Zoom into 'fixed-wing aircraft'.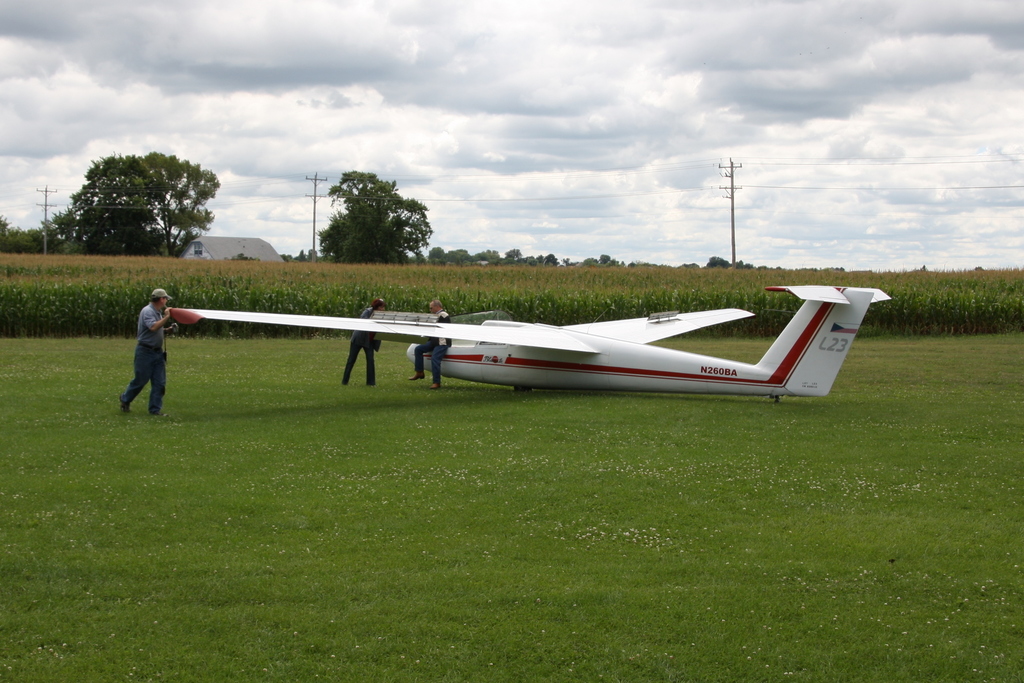
Zoom target: [156, 280, 890, 403].
